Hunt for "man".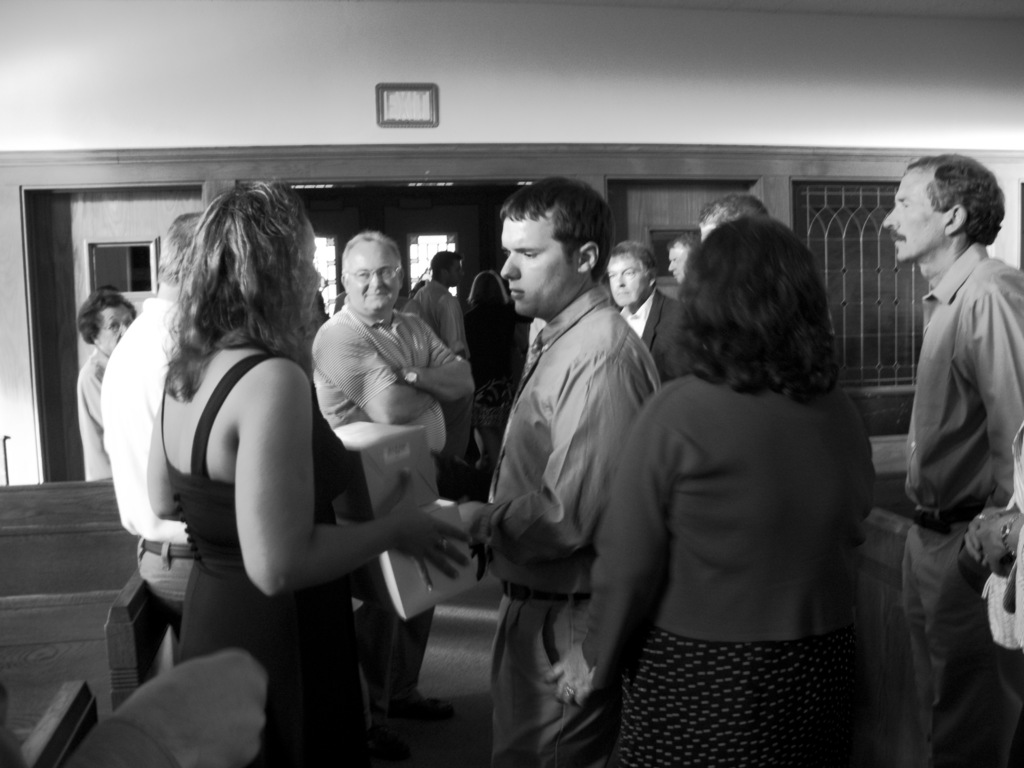
Hunted down at [x1=466, y1=178, x2=667, y2=767].
